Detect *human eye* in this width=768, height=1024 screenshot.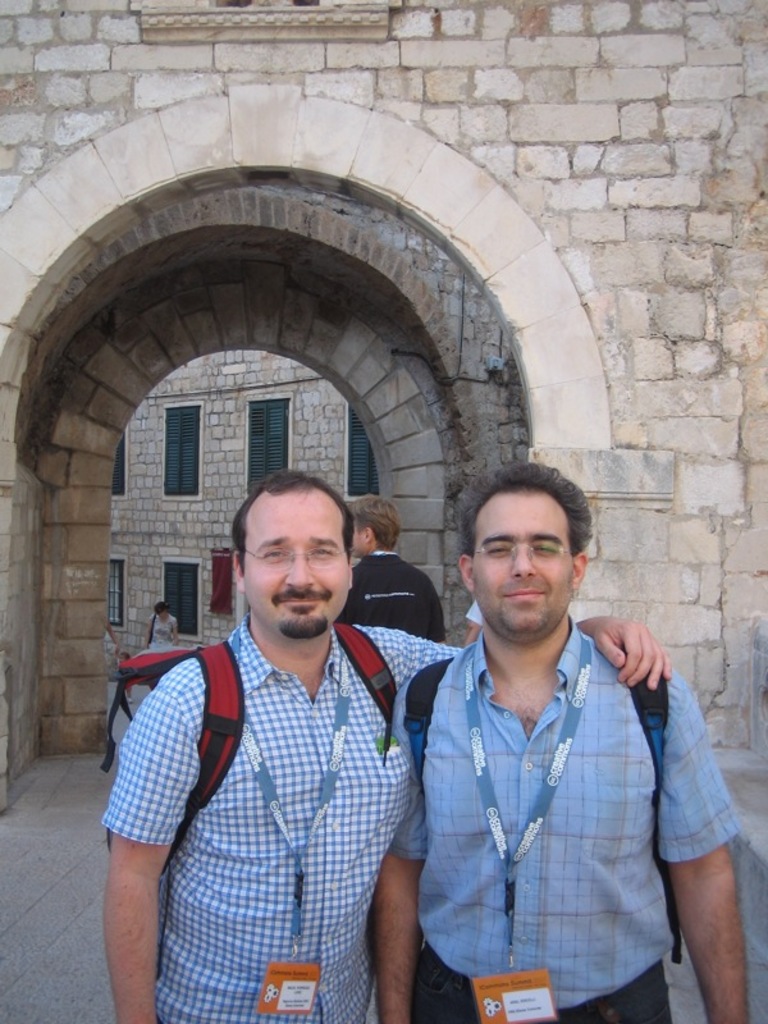
Detection: Rect(257, 544, 296, 559).
